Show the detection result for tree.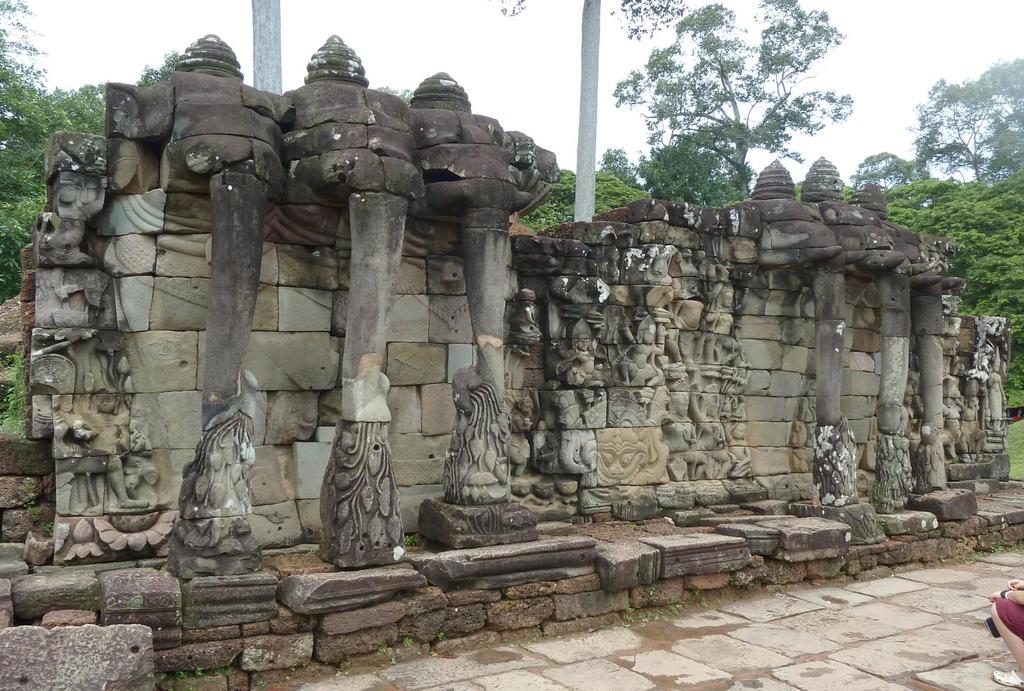
left=525, top=163, right=650, bottom=235.
